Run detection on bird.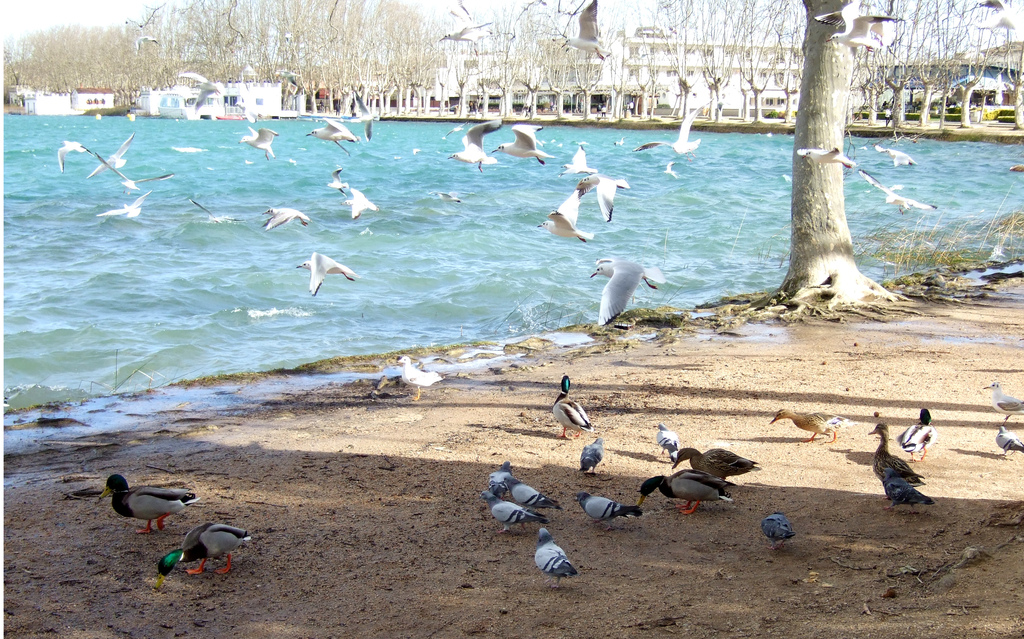
Result: bbox=(504, 474, 565, 514).
